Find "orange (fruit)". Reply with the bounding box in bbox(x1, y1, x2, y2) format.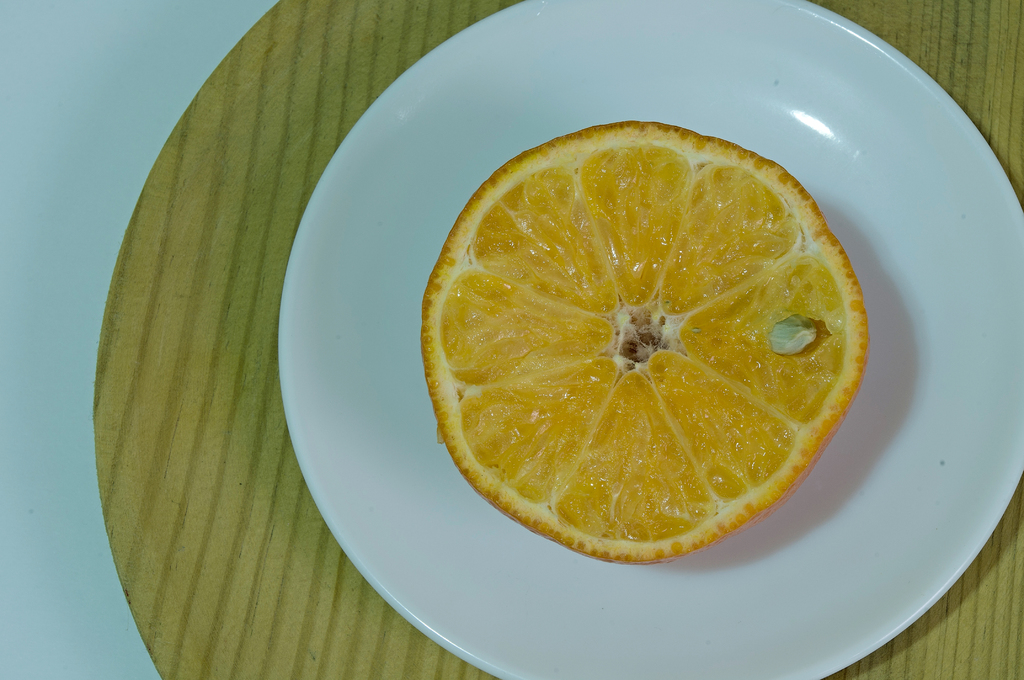
bbox(410, 120, 873, 564).
